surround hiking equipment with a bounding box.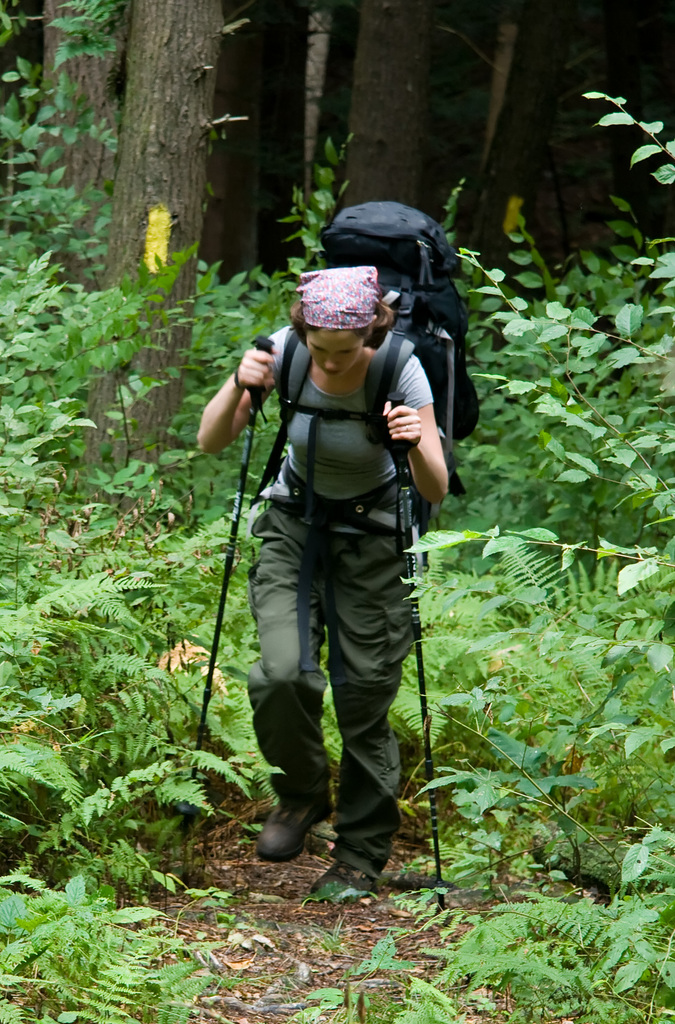
bbox(382, 390, 449, 920).
